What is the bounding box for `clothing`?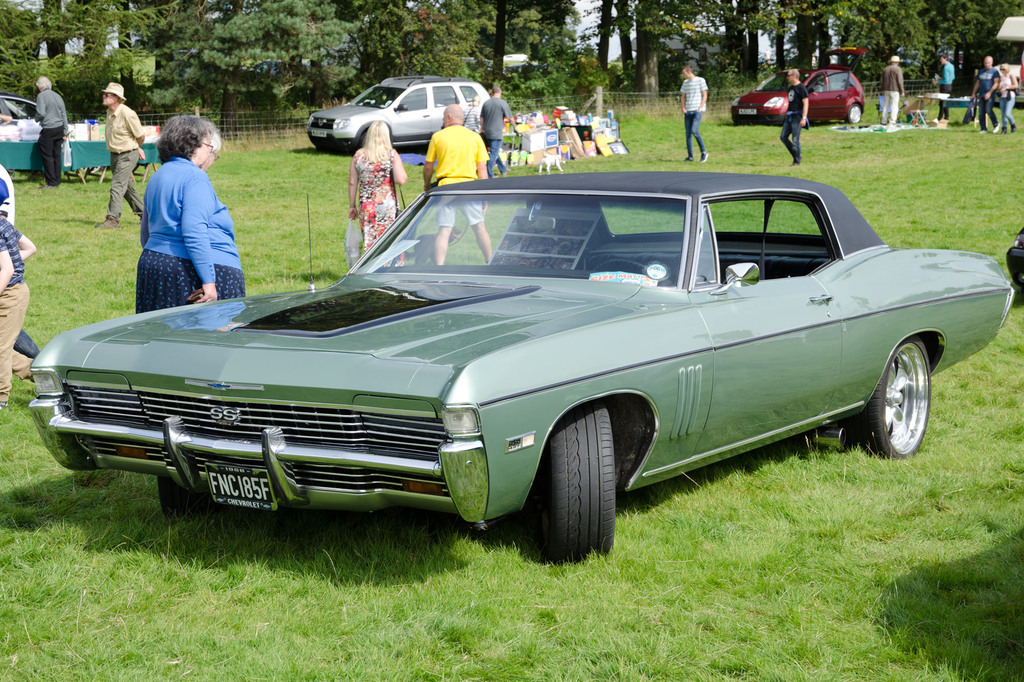
region(938, 63, 958, 118).
